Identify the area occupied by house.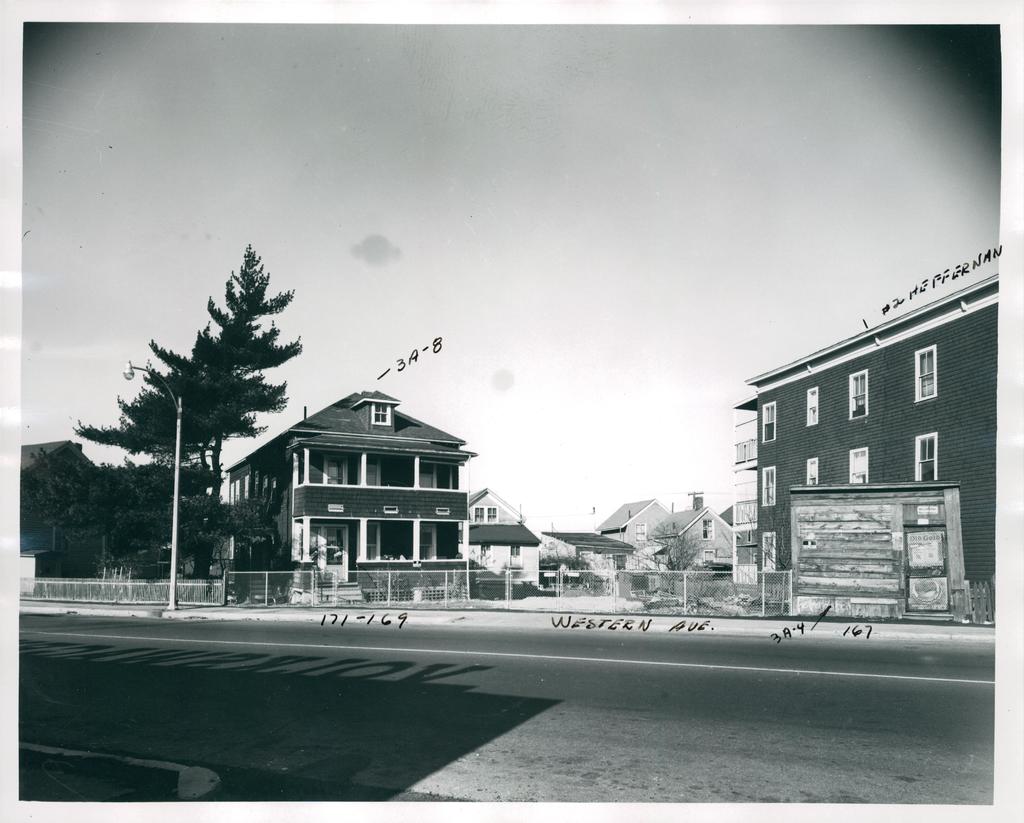
Area: select_region(600, 502, 672, 589).
